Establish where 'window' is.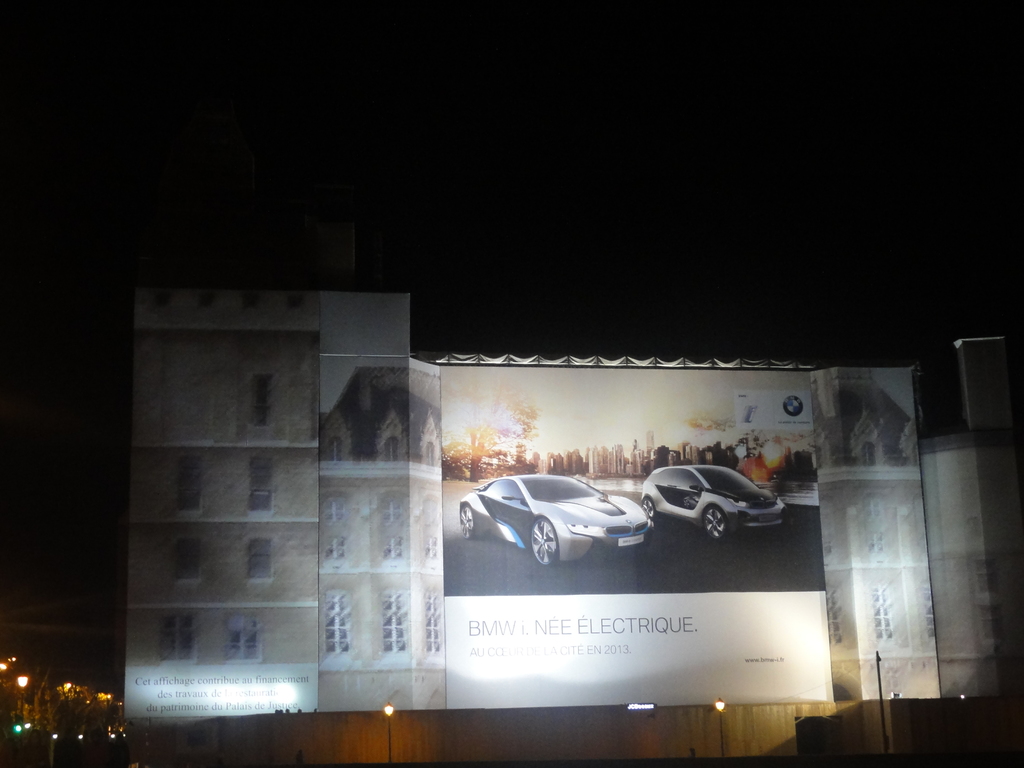
Established at (875, 584, 893, 638).
